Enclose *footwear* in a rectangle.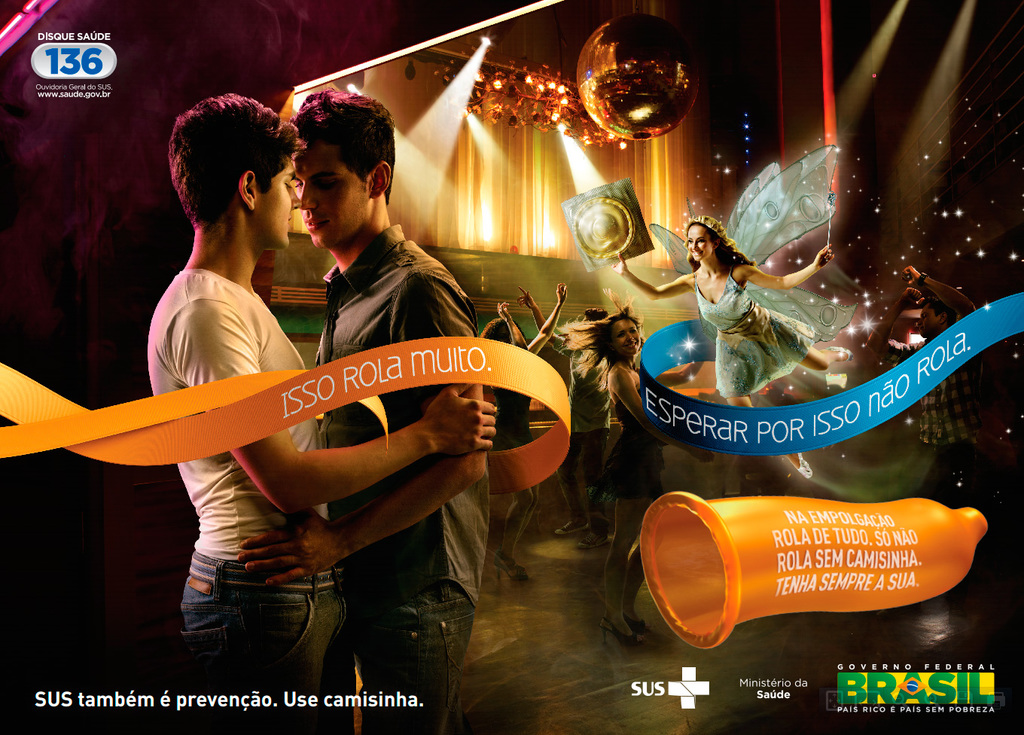
{"left": 556, "top": 519, "right": 594, "bottom": 539}.
